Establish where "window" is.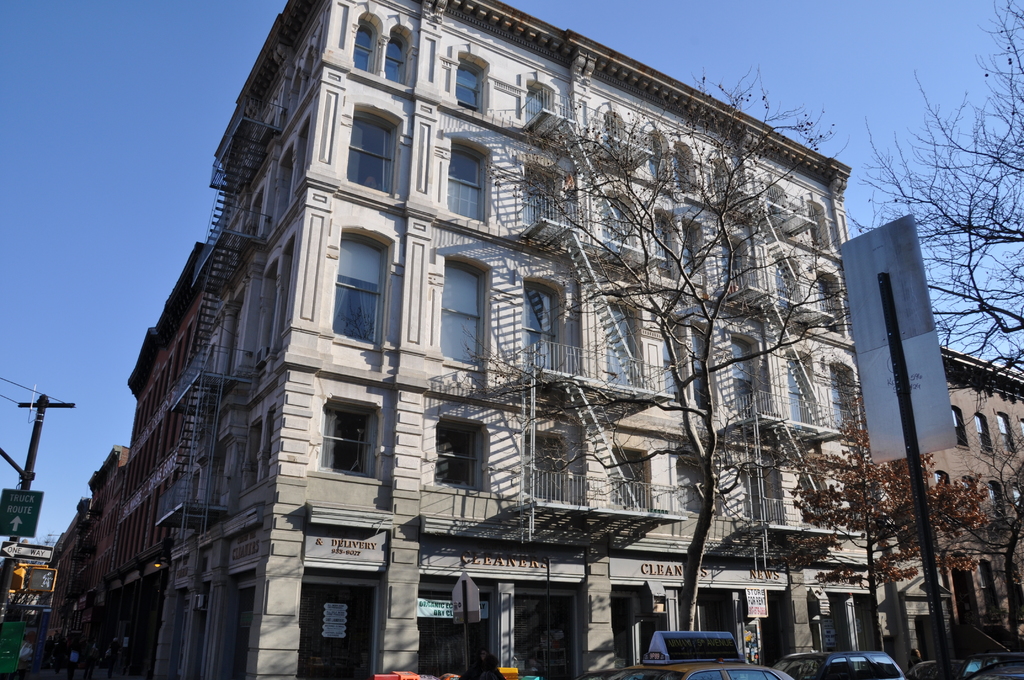
Established at <region>330, 228, 388, 344</region>.
